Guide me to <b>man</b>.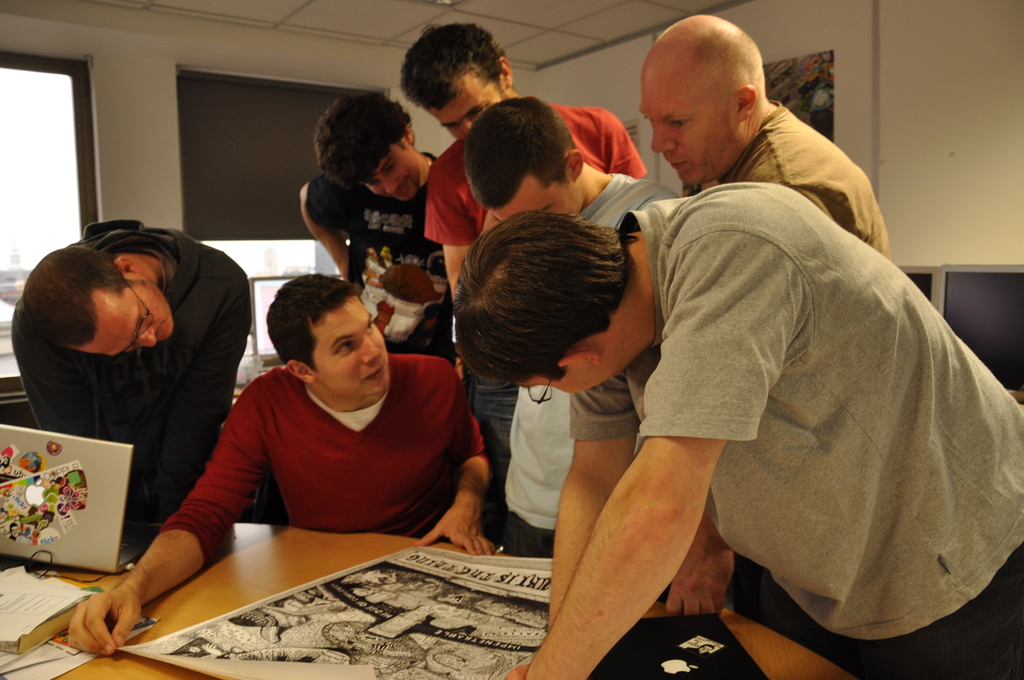
Guidance: Rect(463, 95, 680, 556).
